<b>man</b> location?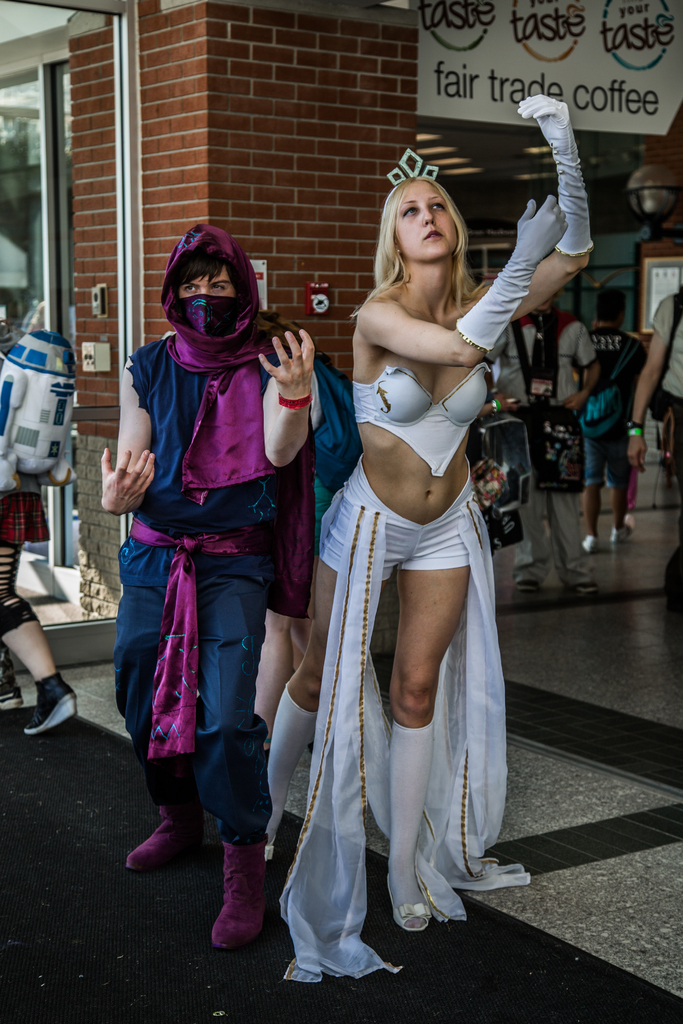
493/287/598/595
